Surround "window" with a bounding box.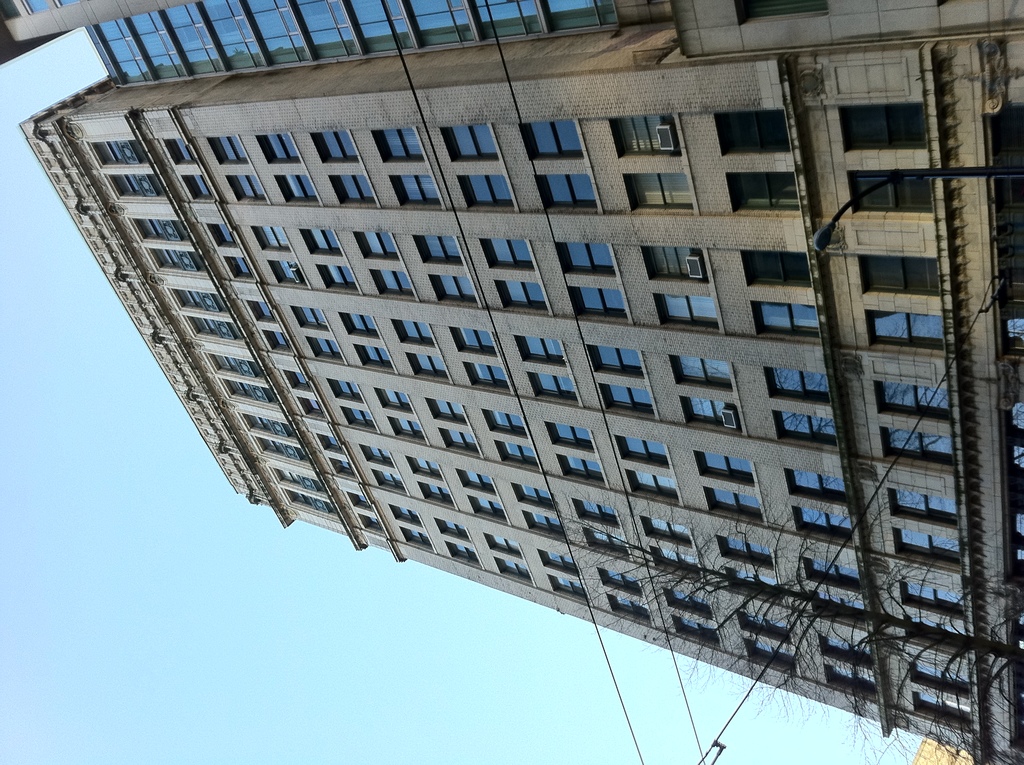
bbox(889, 524, 960, 577).
